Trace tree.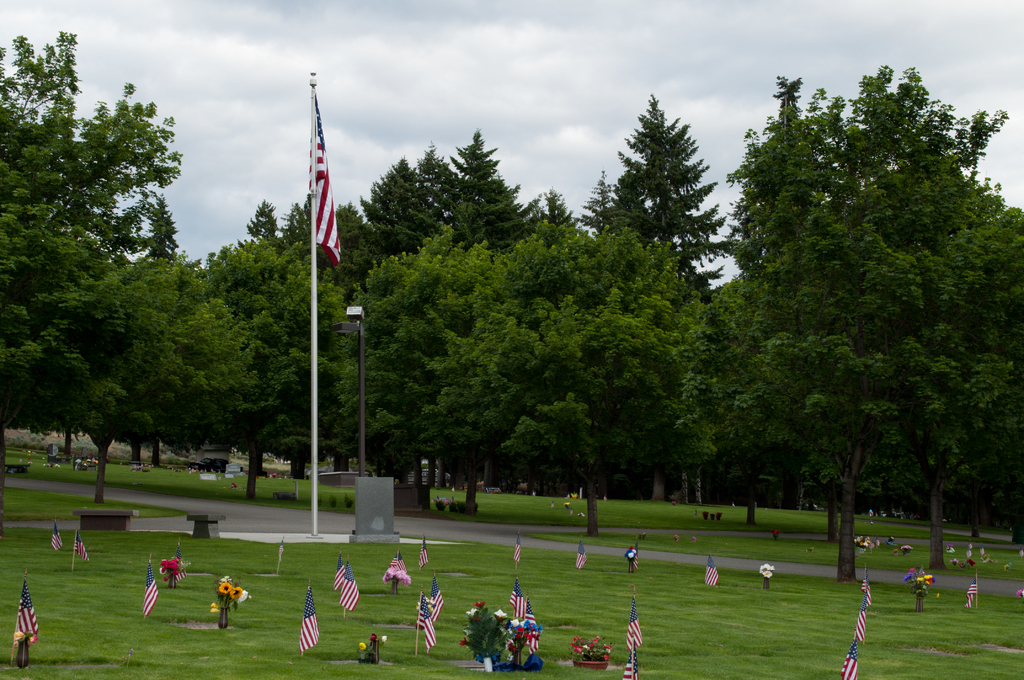
Traced to 447,133,541,247.
